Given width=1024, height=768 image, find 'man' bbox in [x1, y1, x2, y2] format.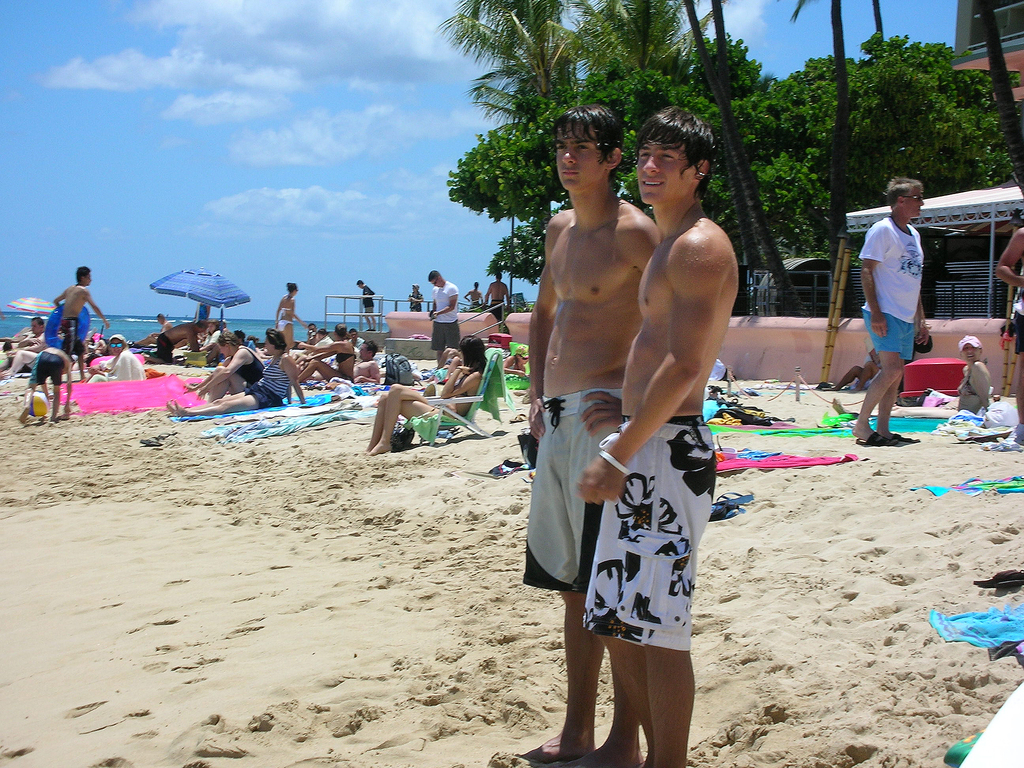
[426, 268, 463, 367].
